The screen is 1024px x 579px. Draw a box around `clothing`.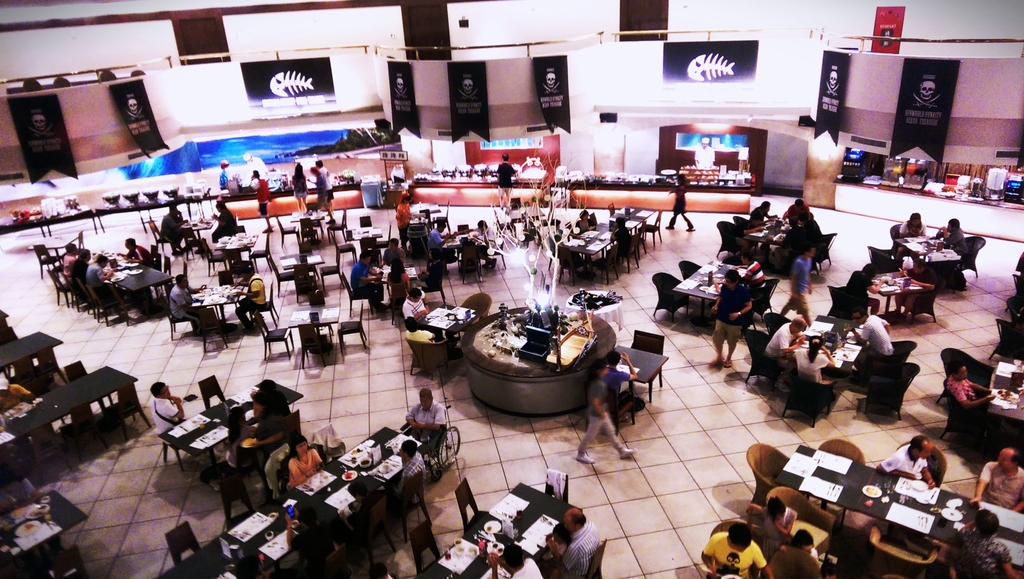
detection(981, 458, 1023, 512).
